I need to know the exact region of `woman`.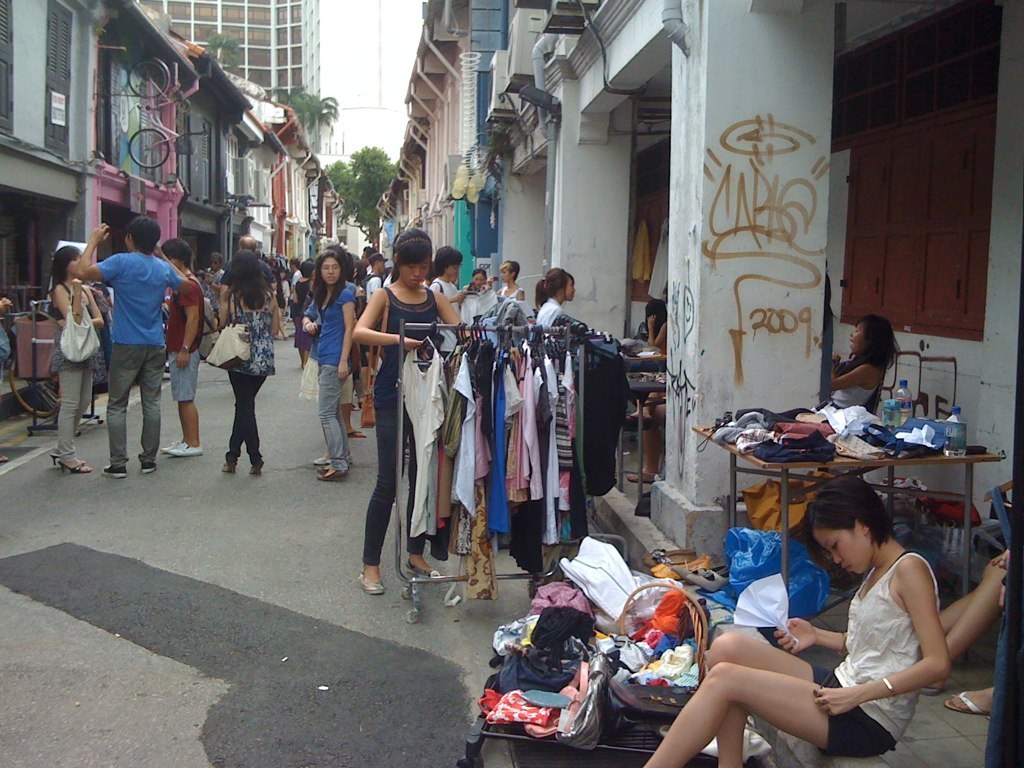
Region: box(497, 258, 525, 297).
